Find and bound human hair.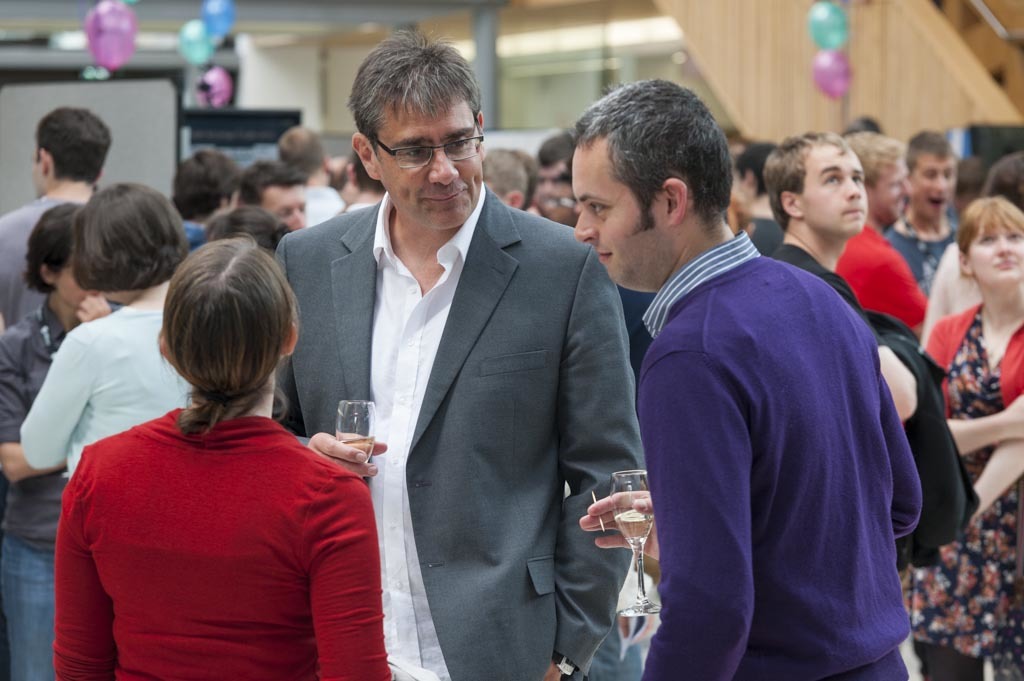
Bound: 982 154 1023 203.
